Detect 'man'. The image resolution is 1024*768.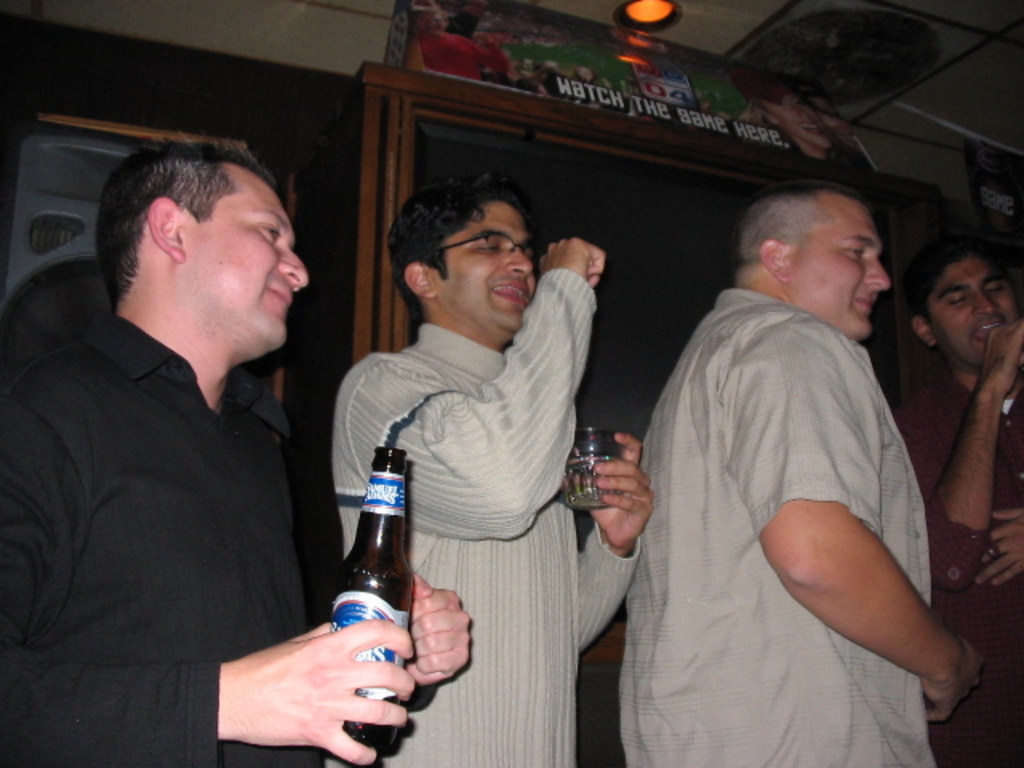
bbox=[891, 229, 1022, 766].
